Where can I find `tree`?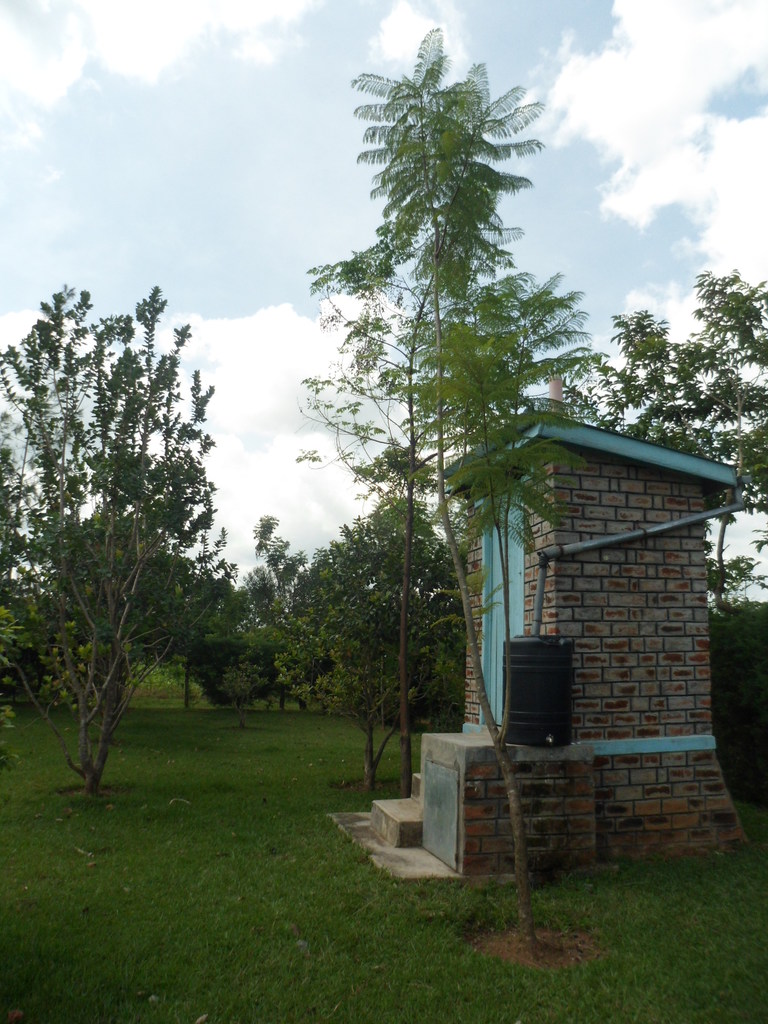
You can find it at region(0, 266, 221, 793).
